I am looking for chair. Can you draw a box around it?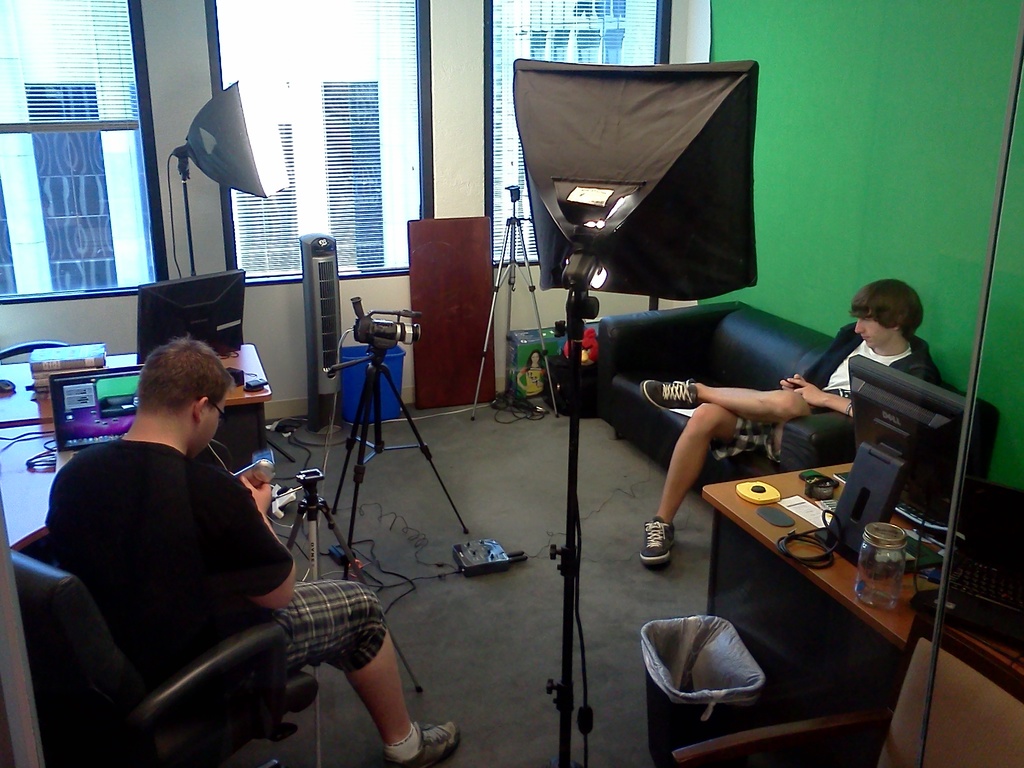
Sure, the bounding box is x1=0 y1=545 x2=324 y2=767.
